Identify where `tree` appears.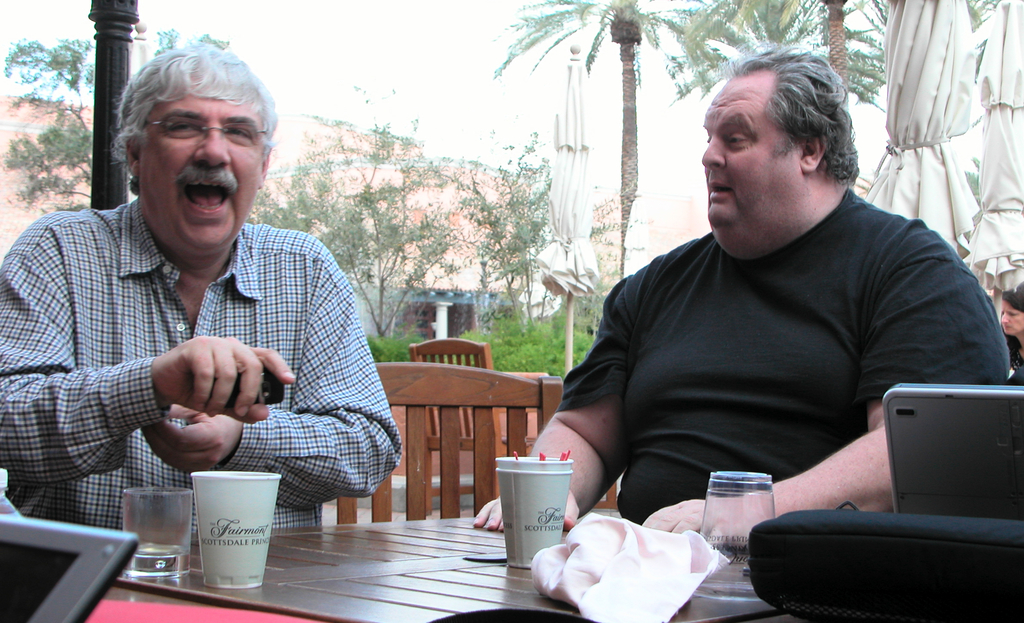
Appears at crop(500, 0, 768, 267).
